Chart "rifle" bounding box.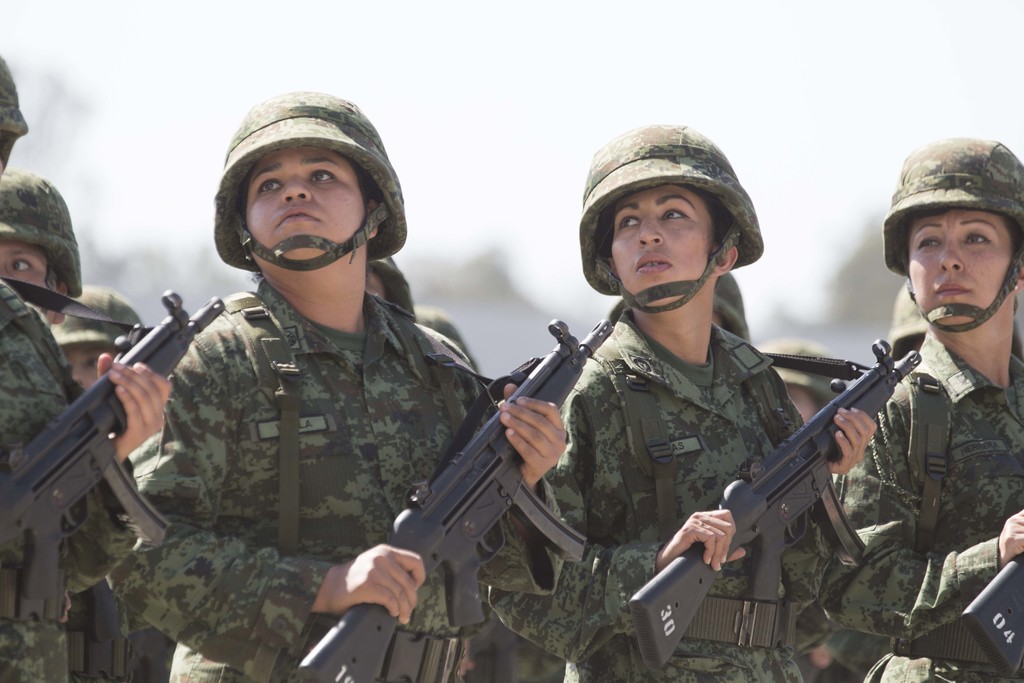
Charted: x1=958, y1=549, x2=1023, y2=682.
